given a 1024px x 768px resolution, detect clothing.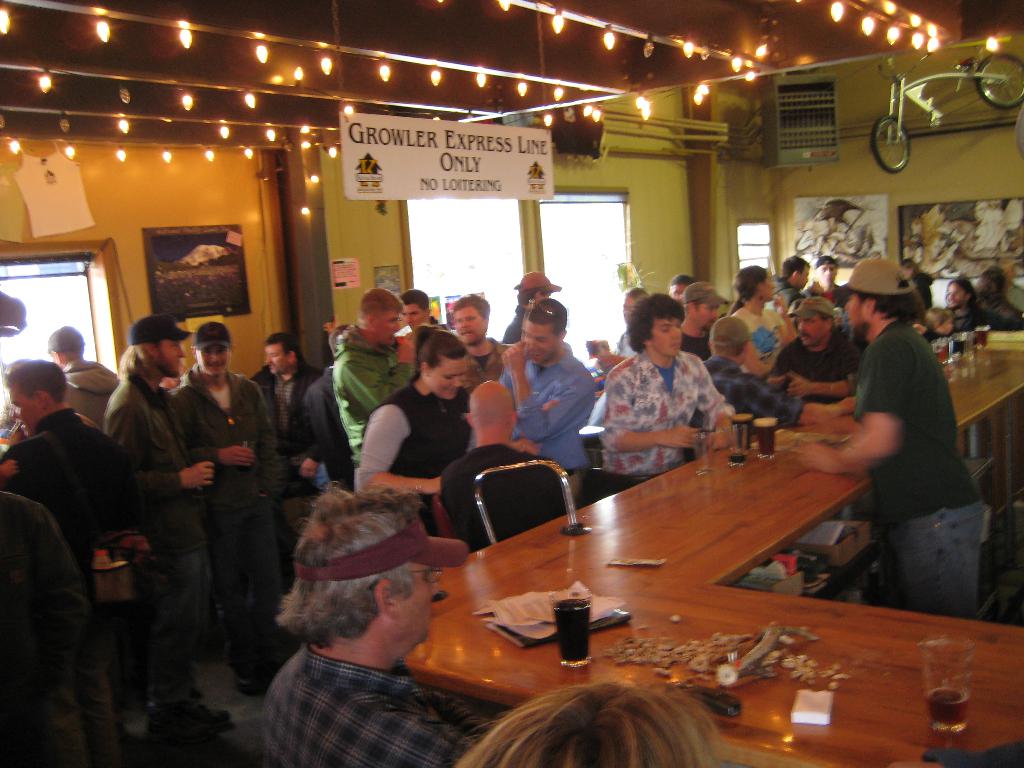
360:389:474:520.
